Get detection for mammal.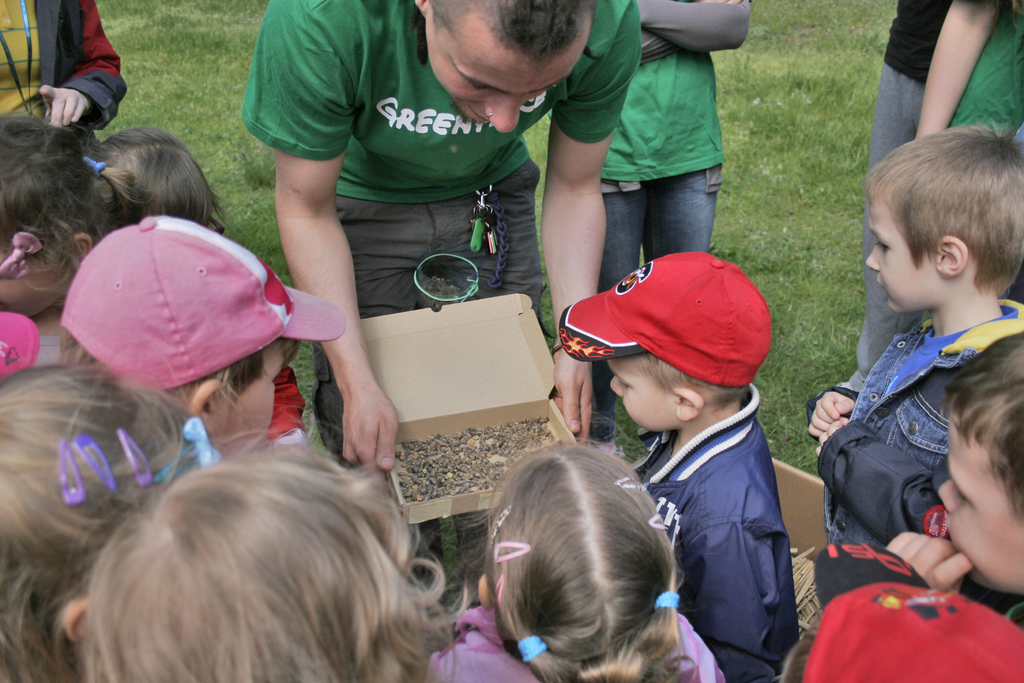
Detection: [102,128,317,449].
